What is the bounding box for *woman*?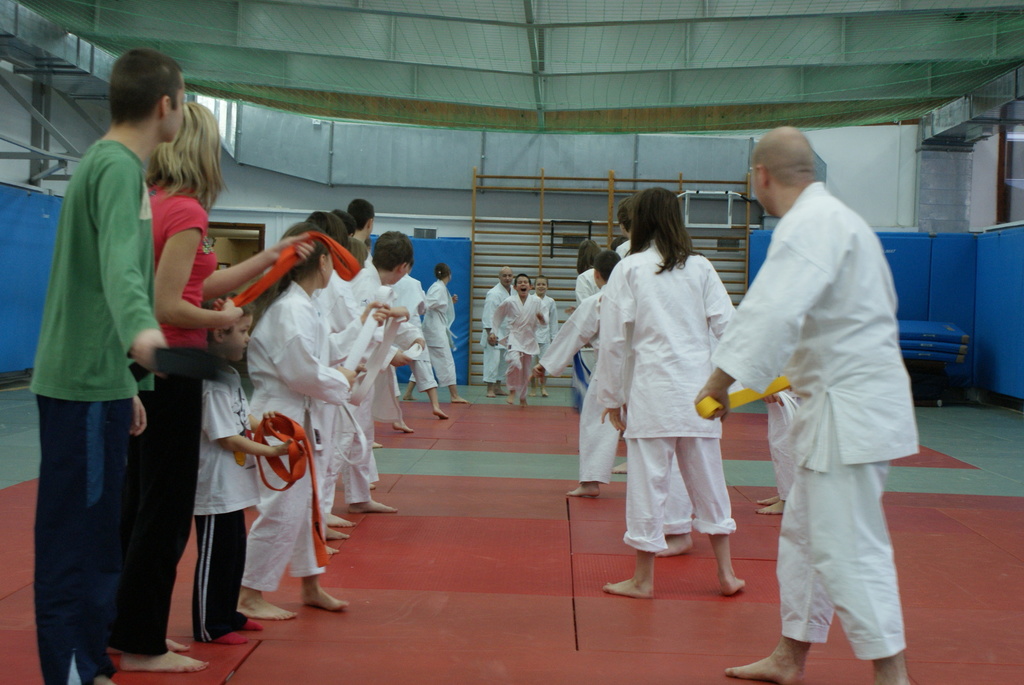
detection(571, 234, 604, 308).
